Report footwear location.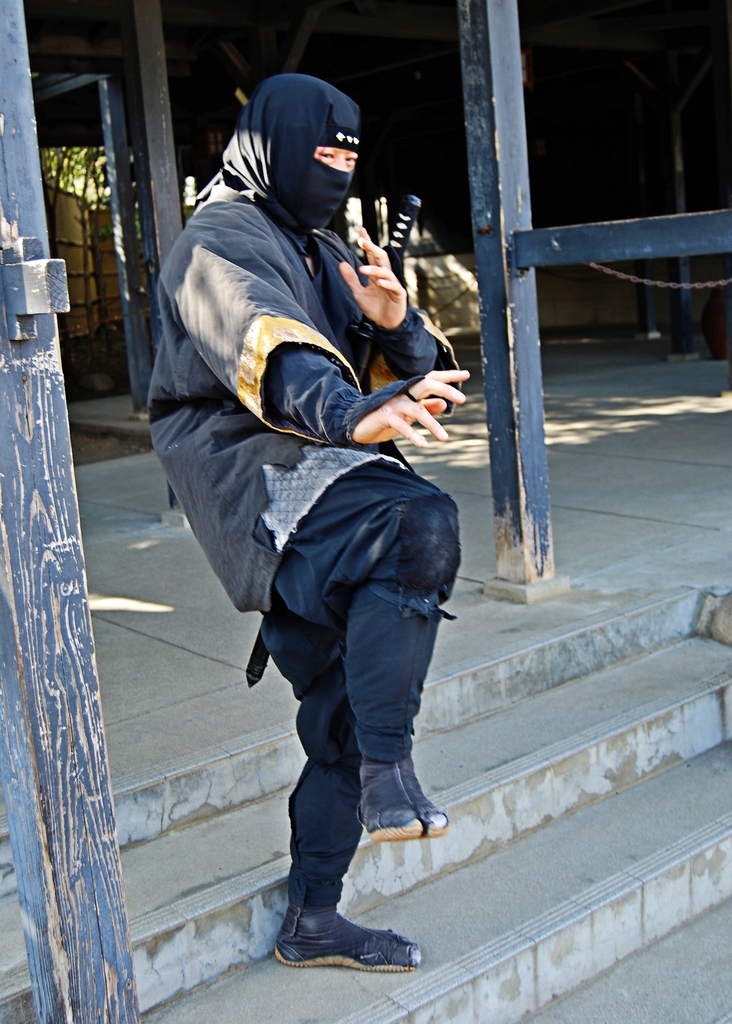
Report: [275,915,422,973].
